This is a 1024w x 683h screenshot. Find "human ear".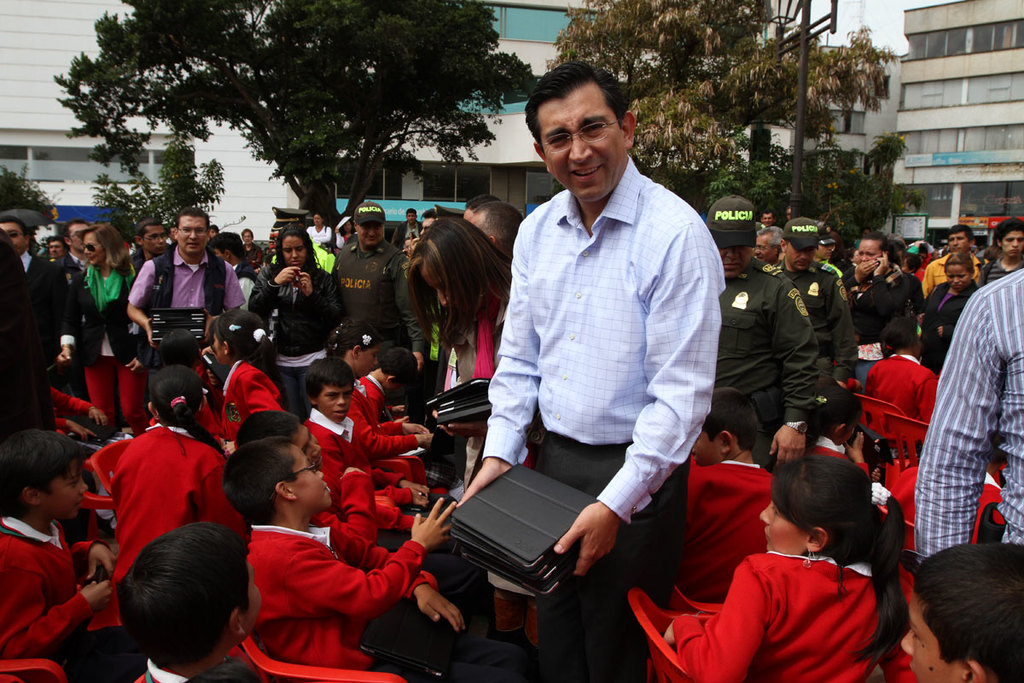
Bounding box: (left=22, top=487, right=38, bottom=505).
